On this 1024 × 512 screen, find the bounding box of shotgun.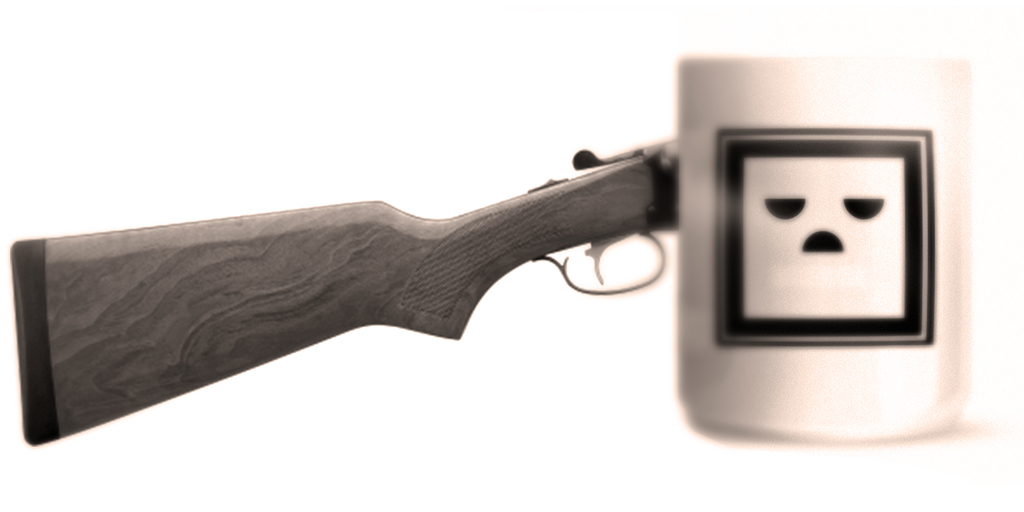
Bounding box: 8:135:678:451.
